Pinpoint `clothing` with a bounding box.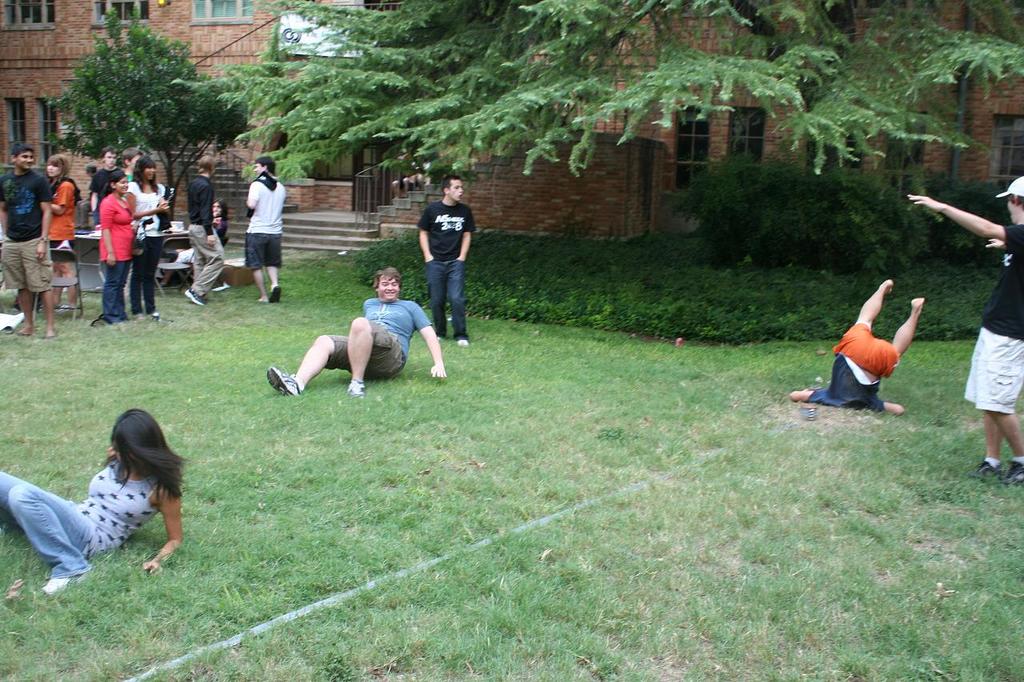
810, 322, 897, 405.
